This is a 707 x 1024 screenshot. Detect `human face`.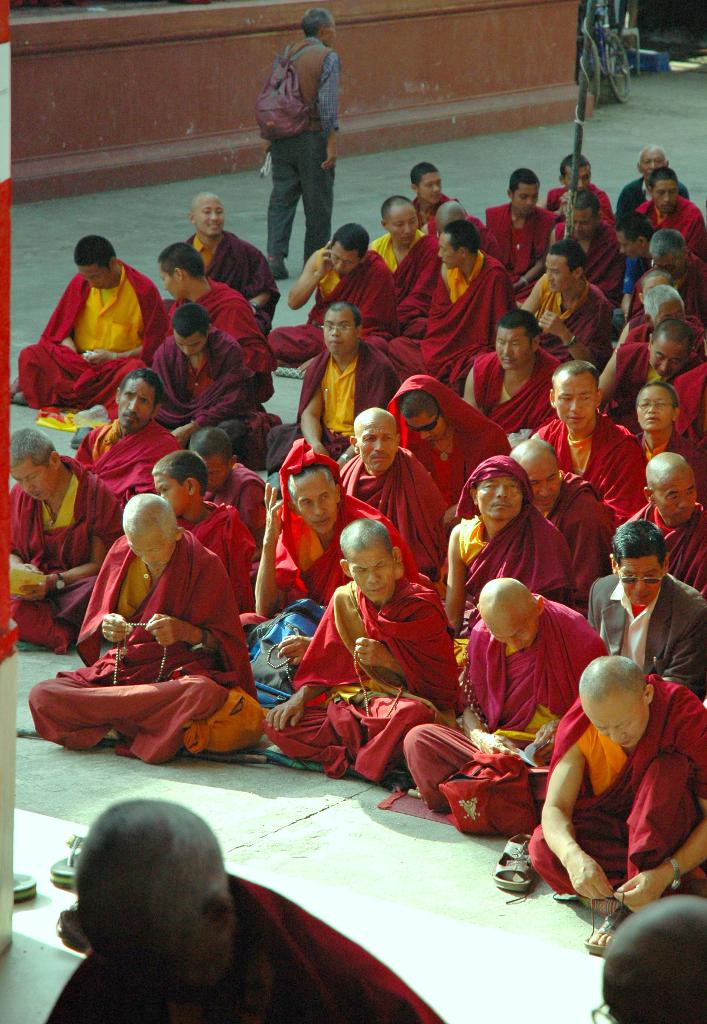
x1=156 y1=263 x2=182 y2=301.
